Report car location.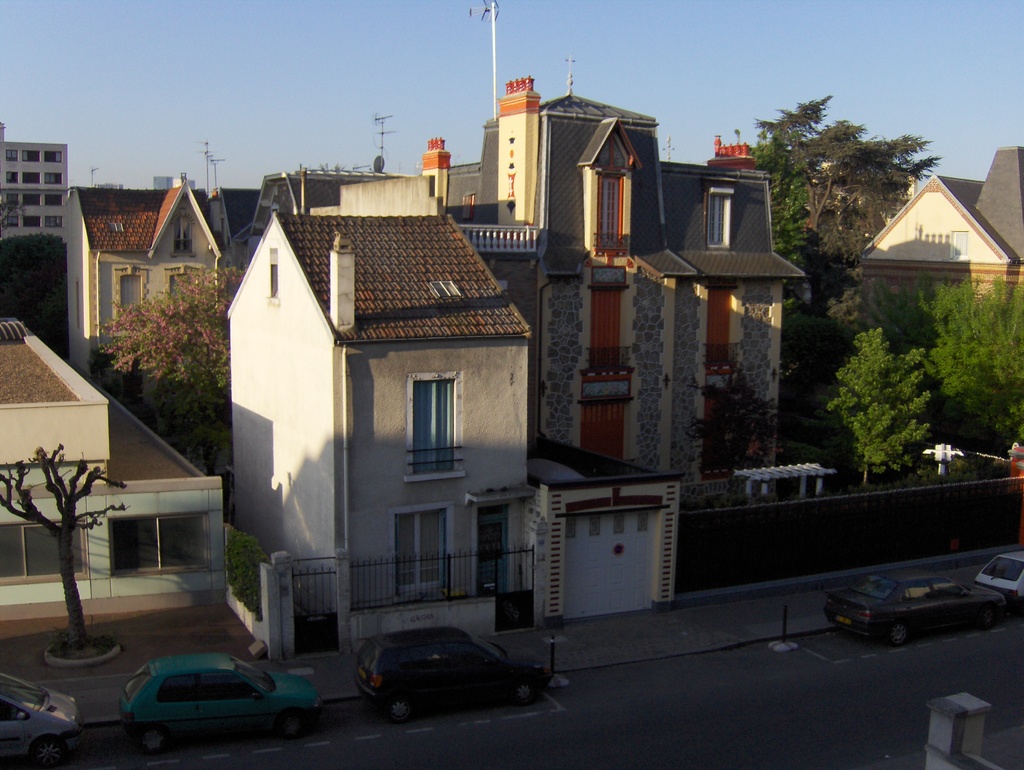
Report: 978/551/1023/611.
